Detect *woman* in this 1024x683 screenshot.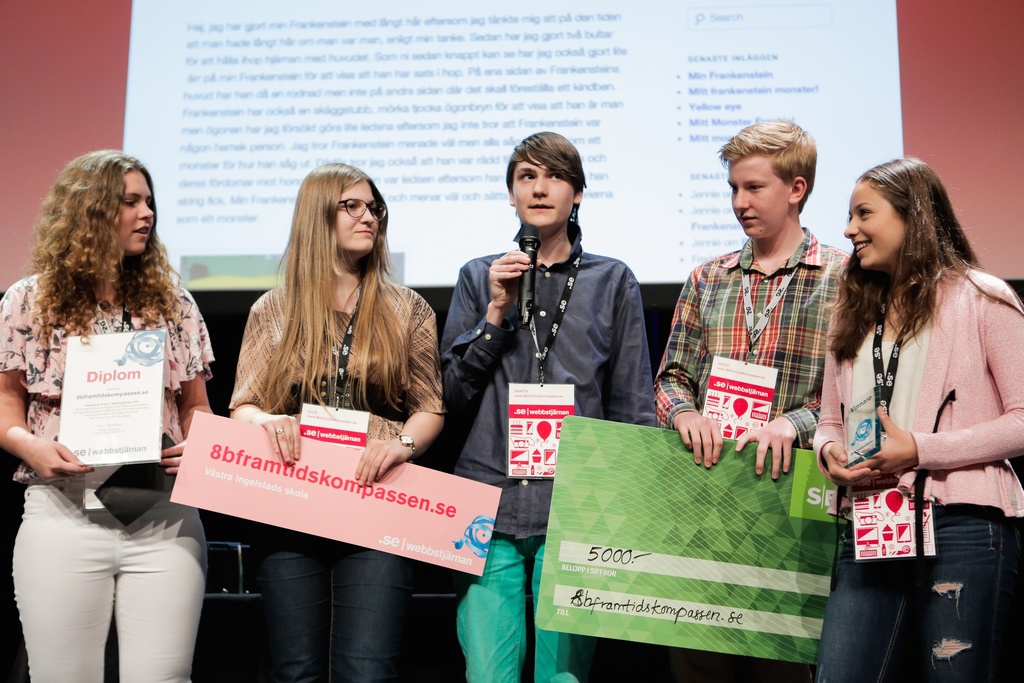
Detection: bbox(6, 153, 217, 682).
